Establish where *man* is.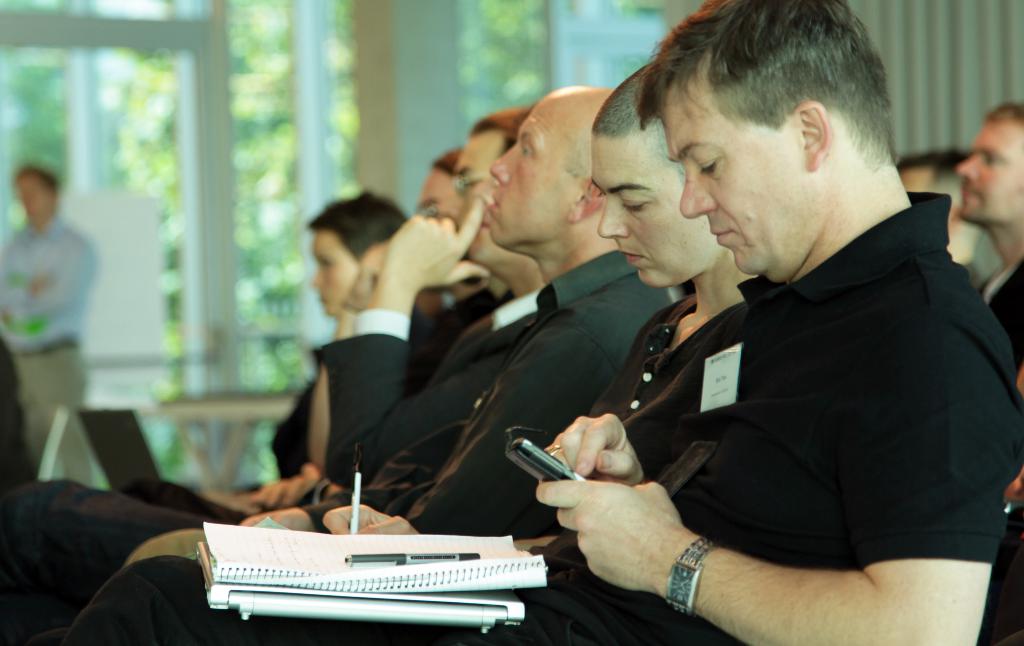
Established at 1/106/545/645.
